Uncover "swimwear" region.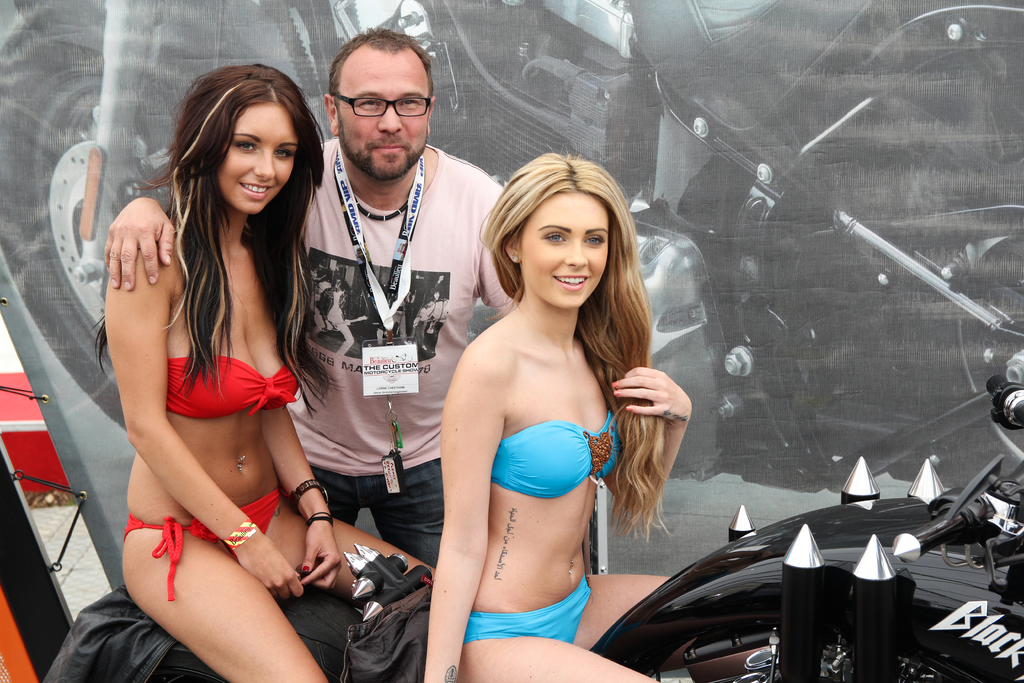
Uncovered: [left=160, top=356, right=305, bottom=425].
